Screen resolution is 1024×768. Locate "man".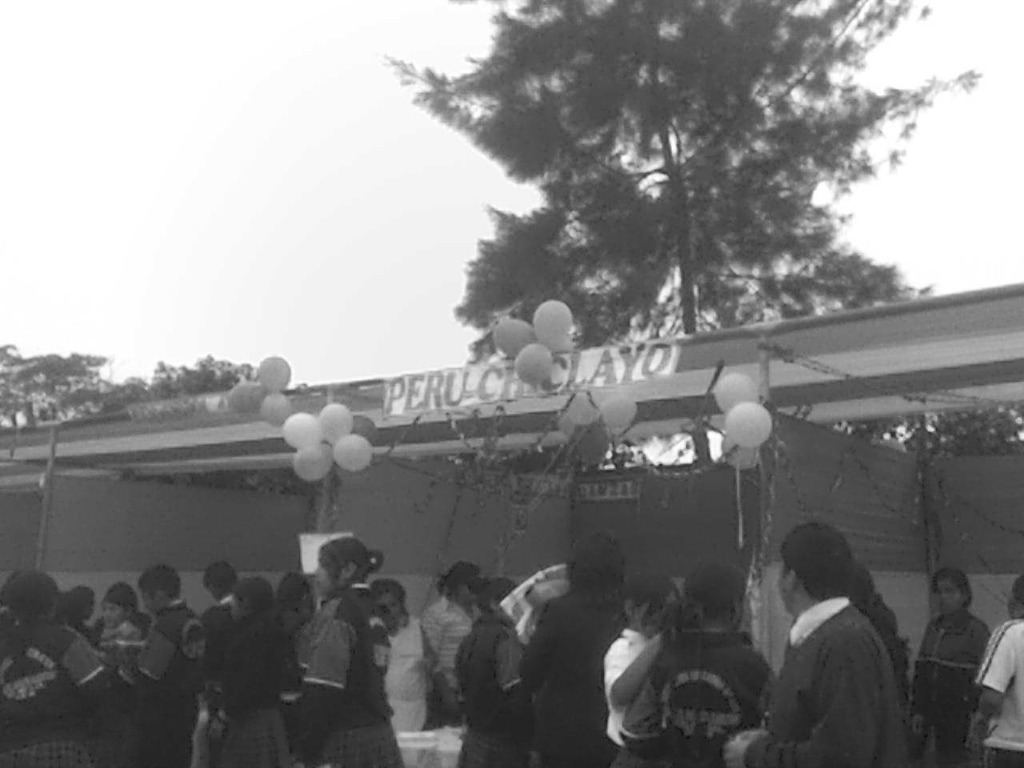
754:522:927:766.
